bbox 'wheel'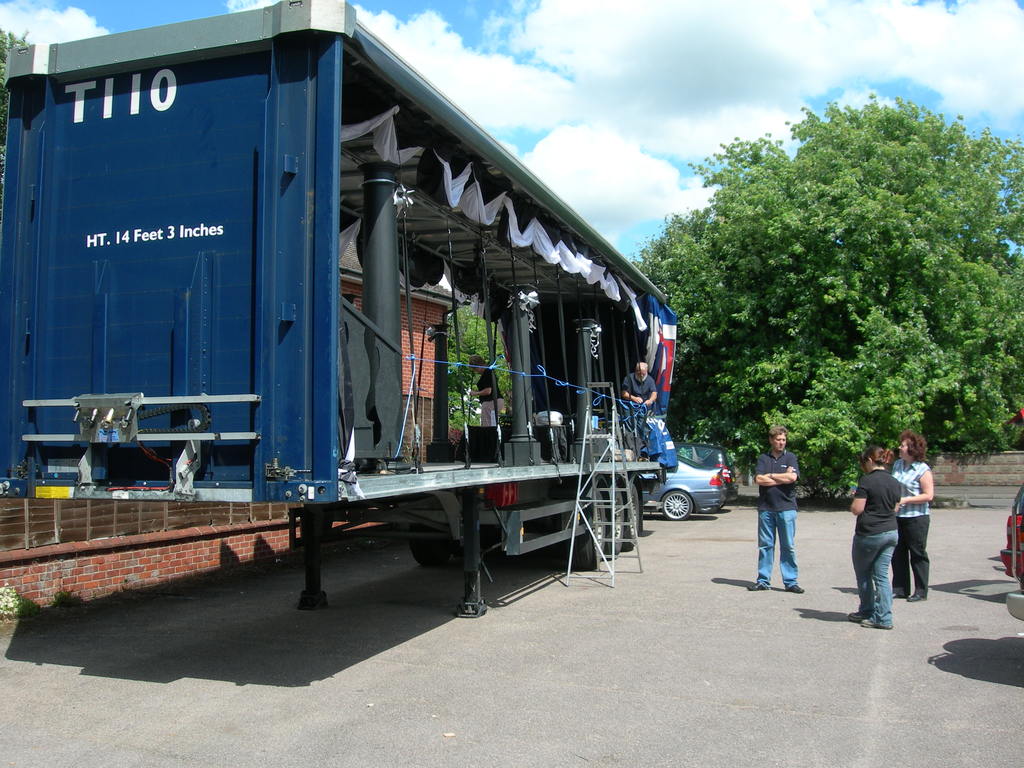
rect(621, 484, 639, 552)
